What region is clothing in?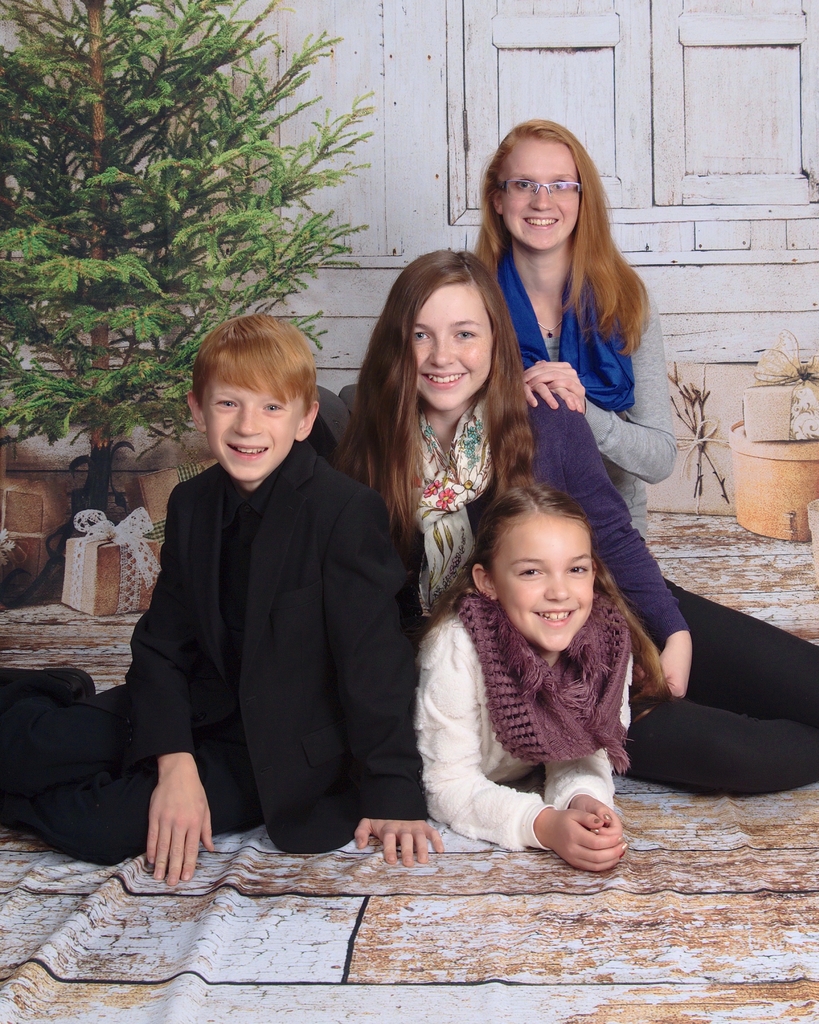
Rect(417, 404, 818, 799).
